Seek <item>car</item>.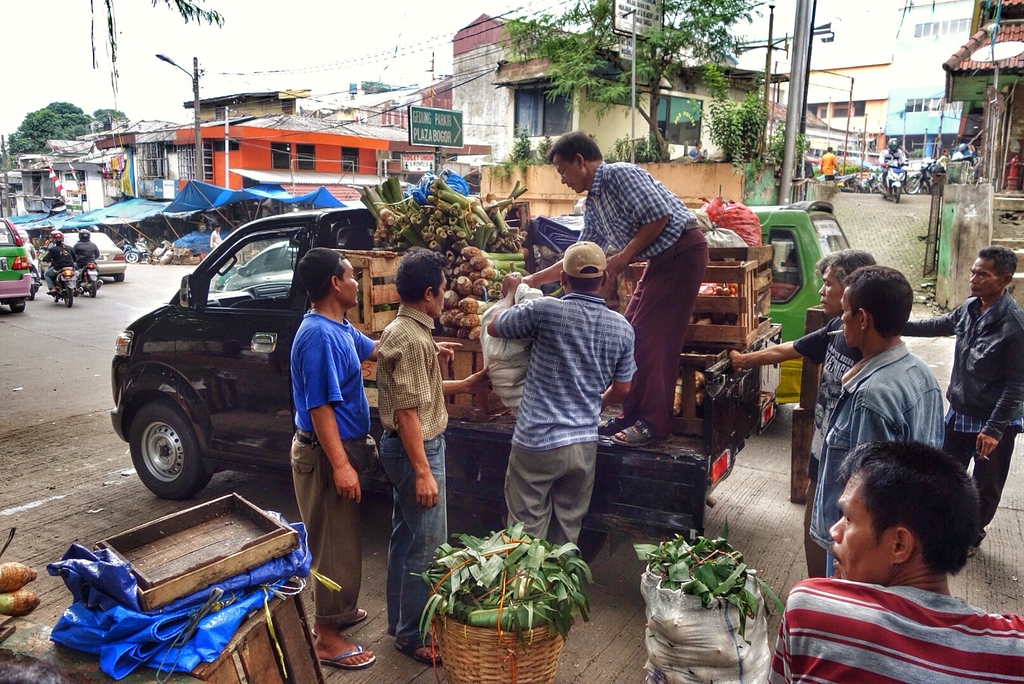
detection(221, 240, 344, 290).
